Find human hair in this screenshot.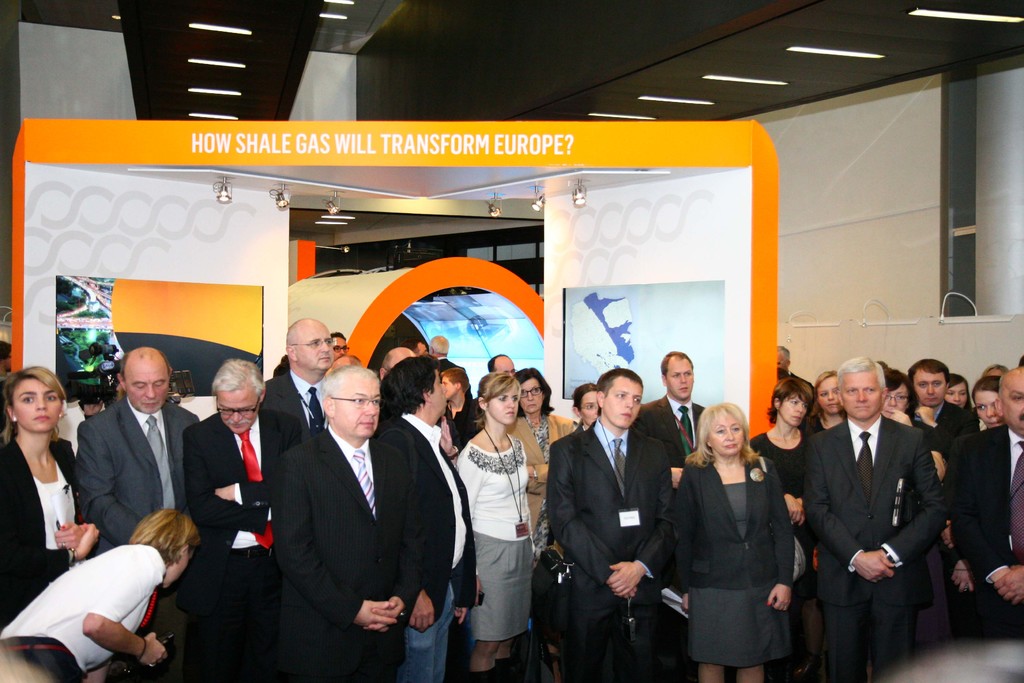
The bounding box for human hair is x1=212, y1=353, x2=266, y2=397.
